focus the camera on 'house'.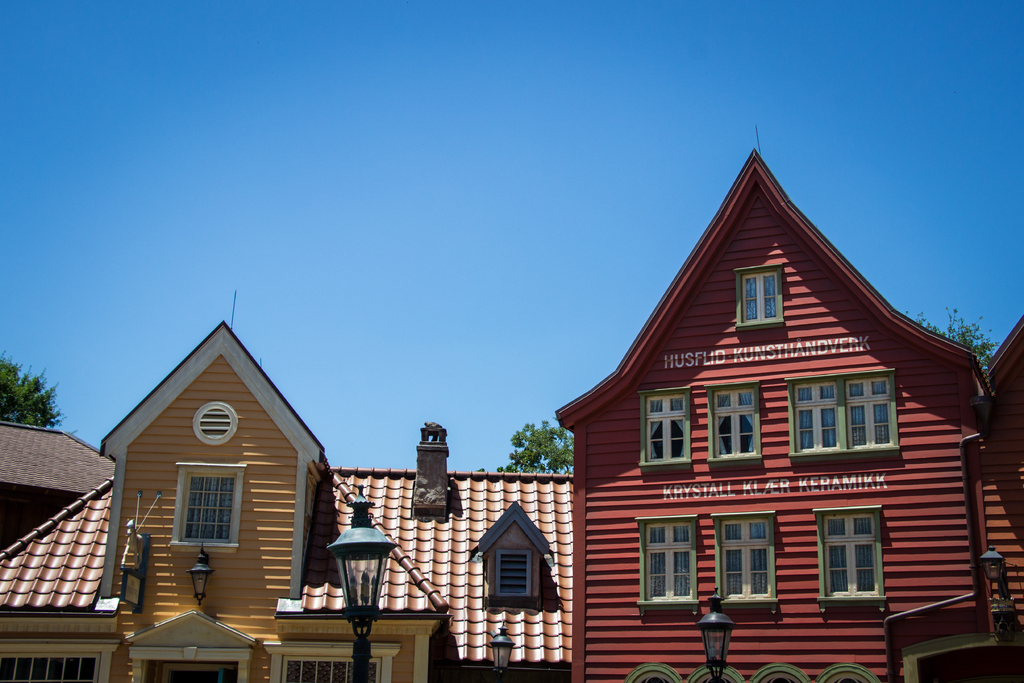
Focus region: x1=552, y1=126, x2=1023, y2=682.
